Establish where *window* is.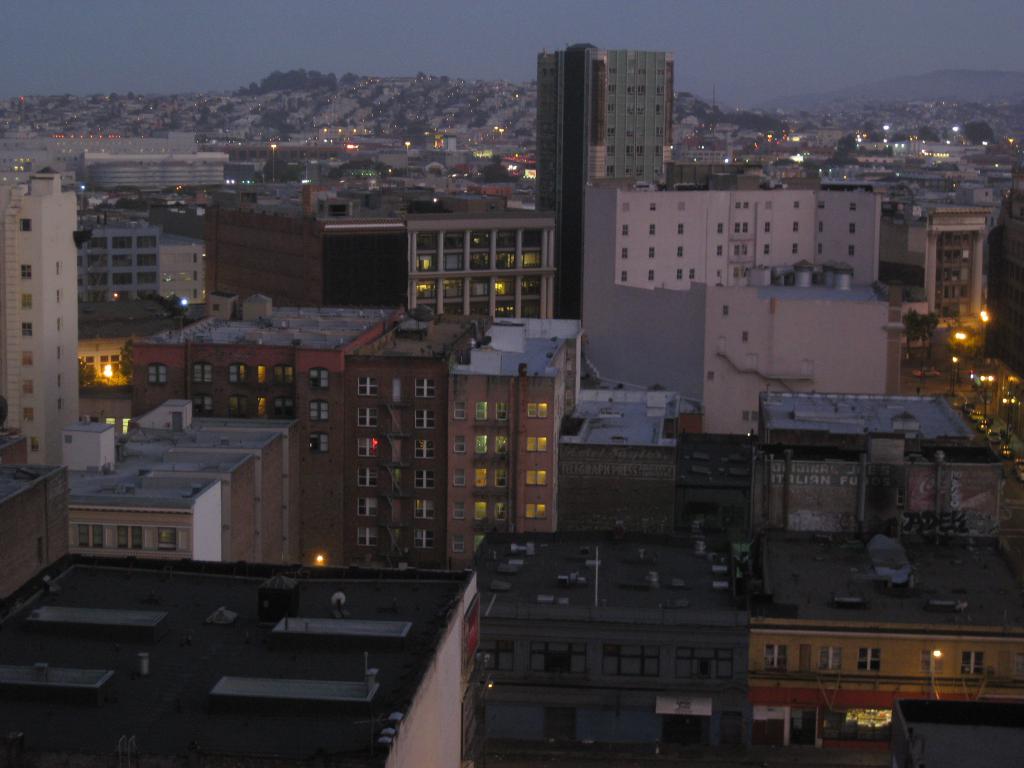
Established at region(454, 467, 467, 486).
